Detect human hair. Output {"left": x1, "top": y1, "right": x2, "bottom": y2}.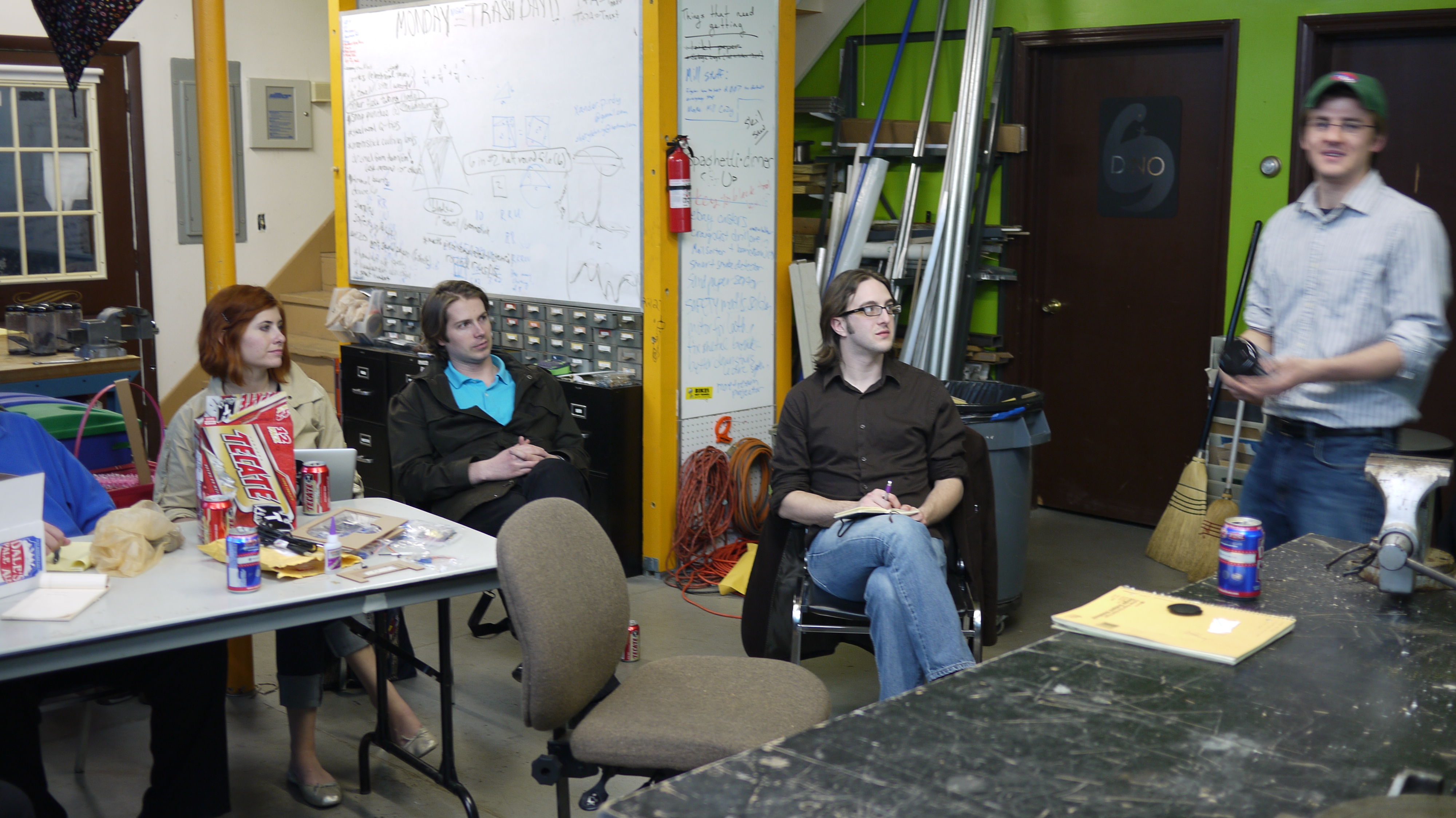
{"left": 67, "top": 102, "right": 101, "bottom": 144}.
